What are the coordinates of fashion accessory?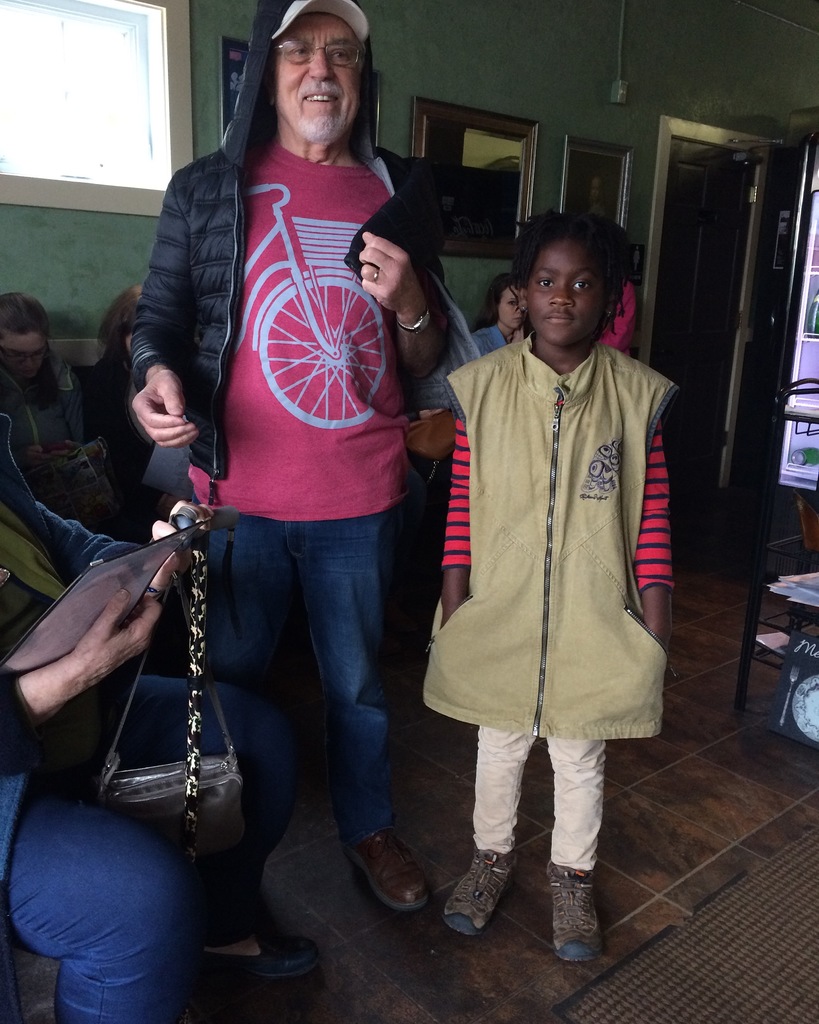
x1=372 y1=267 x2=380 y2=283.
